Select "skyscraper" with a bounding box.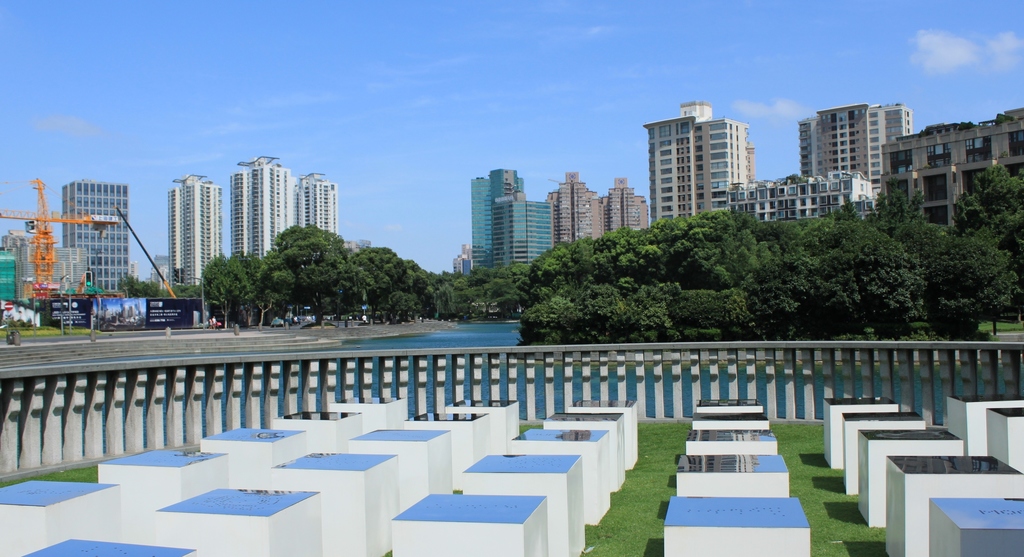
(left=636, top=101, right=771, bottom=211).
